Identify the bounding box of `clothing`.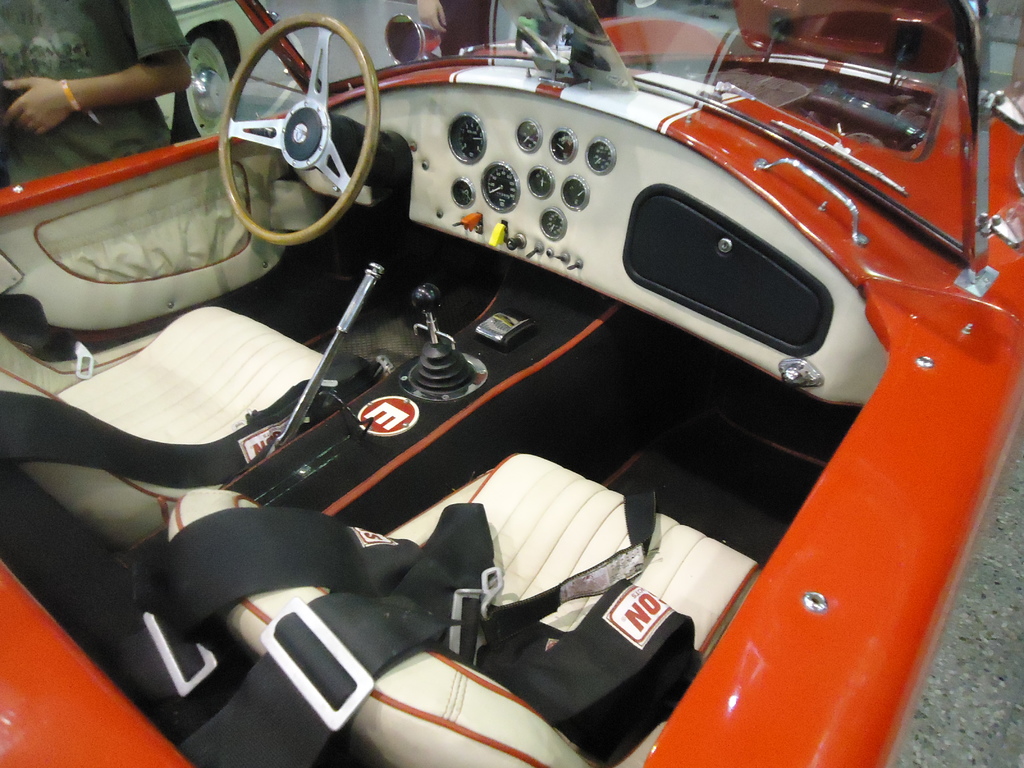
rect(0, 1, 191, 192).
